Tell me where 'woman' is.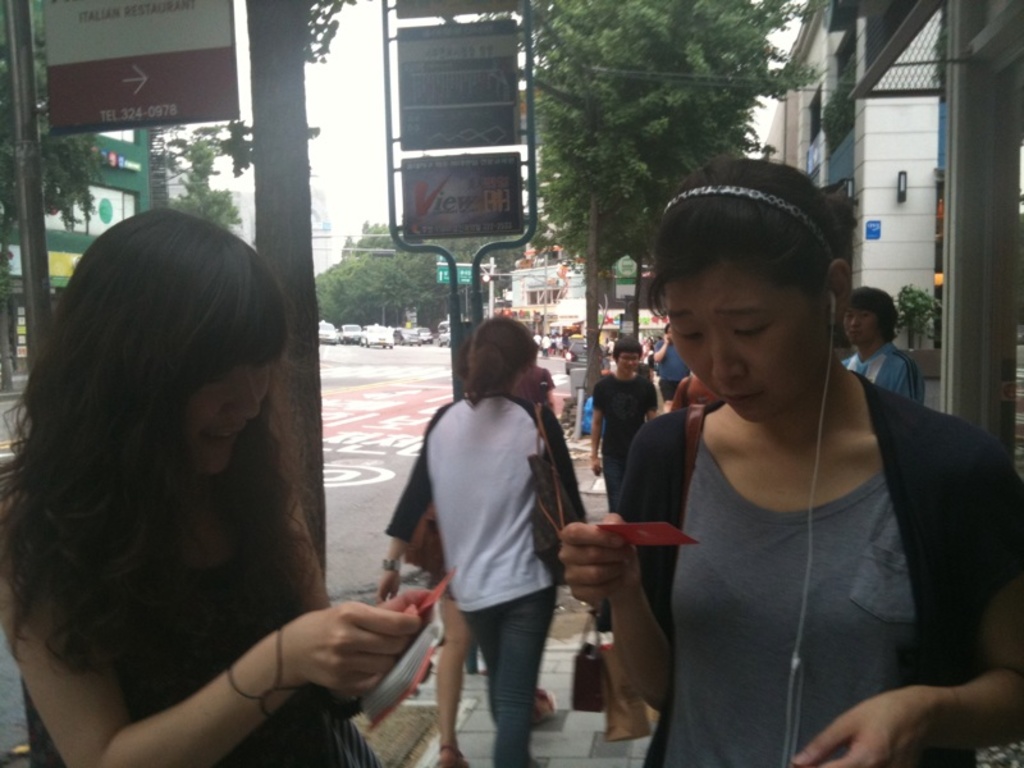
'woman' is at bbox(557, 142, 1023, 767).
